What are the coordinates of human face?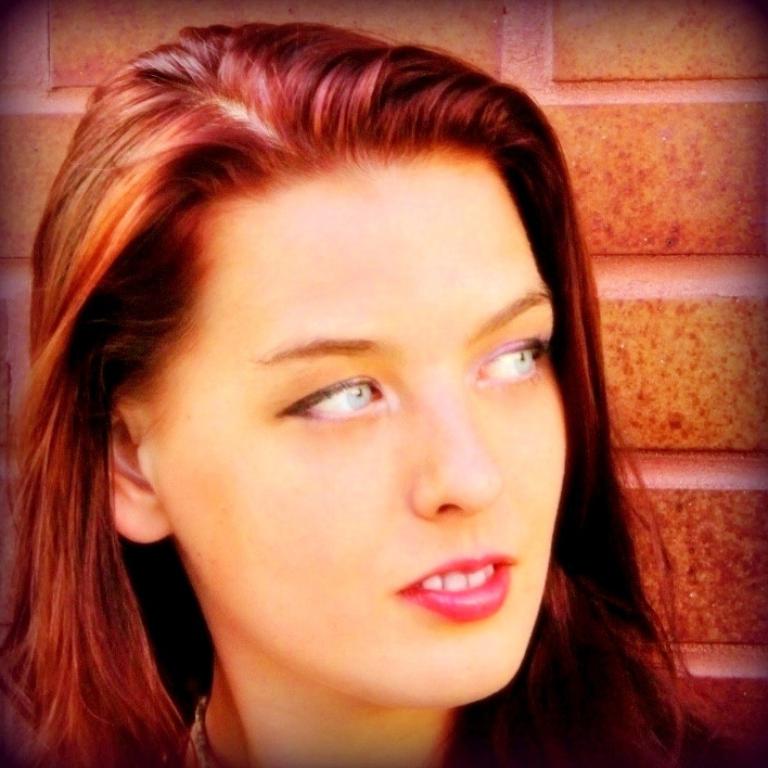
bbox=(149, 141, 574, 703).
